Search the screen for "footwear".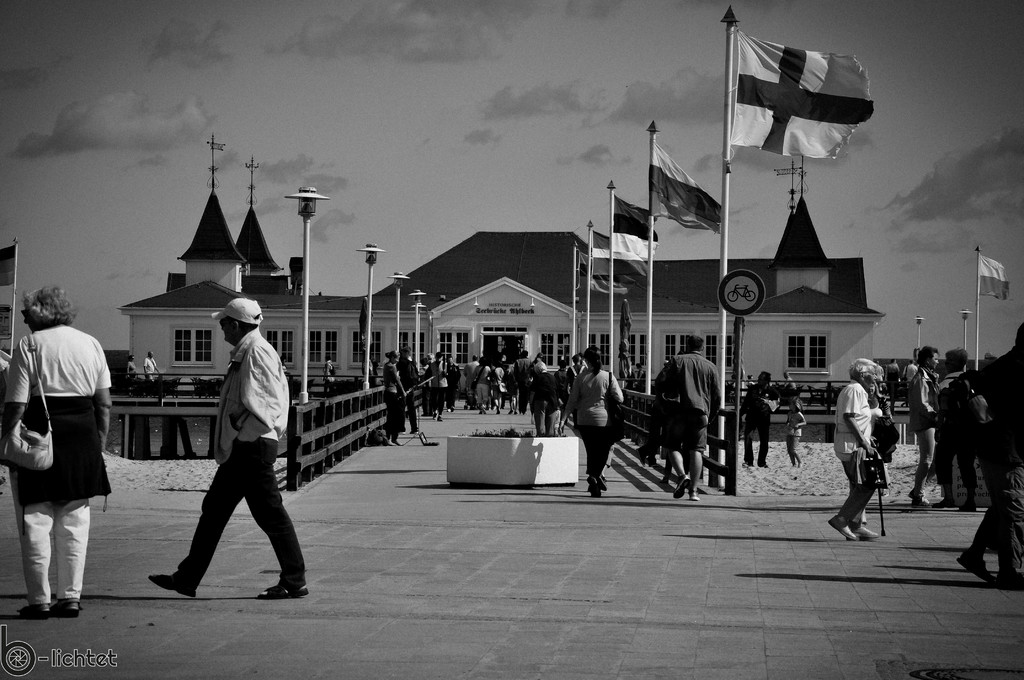
Found at <bbox>852, 522, 879, 539</bbox>.
